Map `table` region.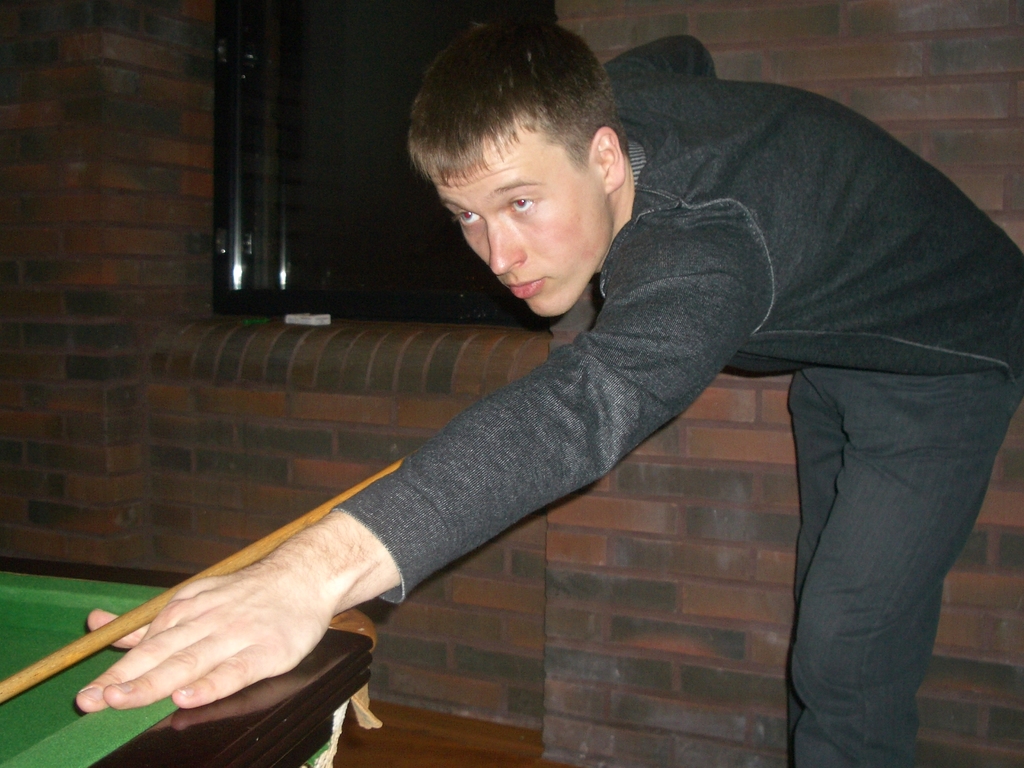
Mapped to x1=0, y1=561, x2=389, y2=767.
